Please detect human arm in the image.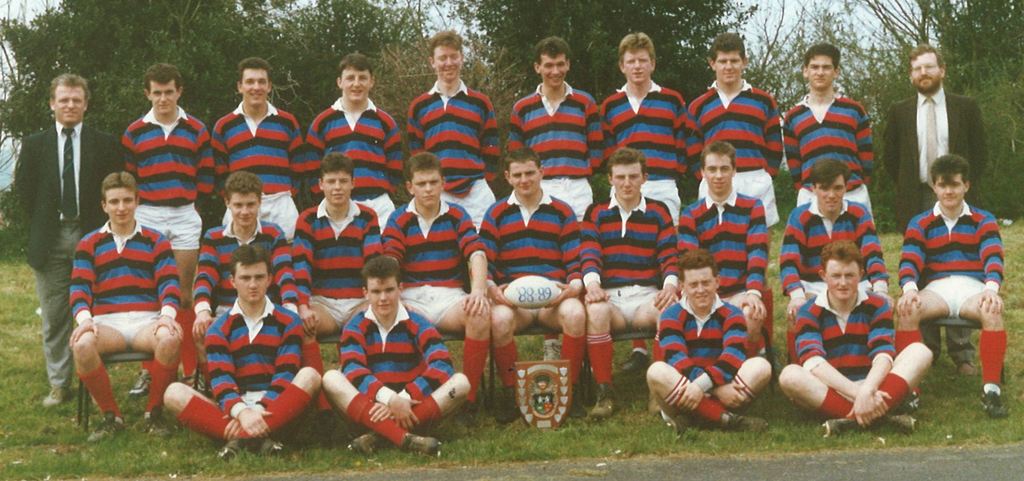
rect(196, 234, 218, 338).
